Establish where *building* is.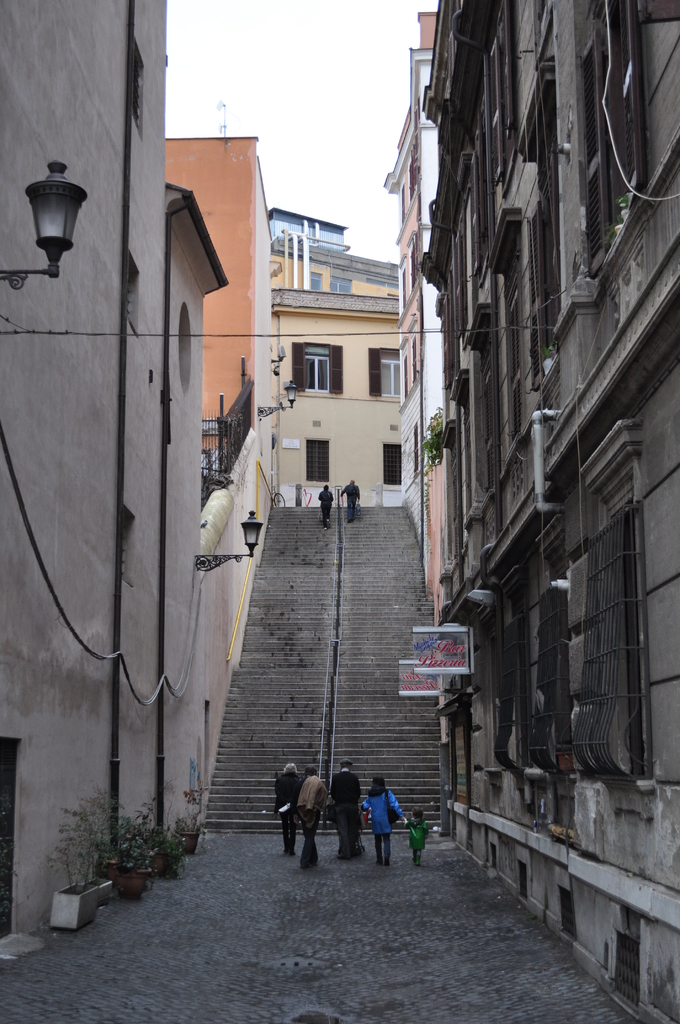
Established at 441, 1, 679, 1023.
